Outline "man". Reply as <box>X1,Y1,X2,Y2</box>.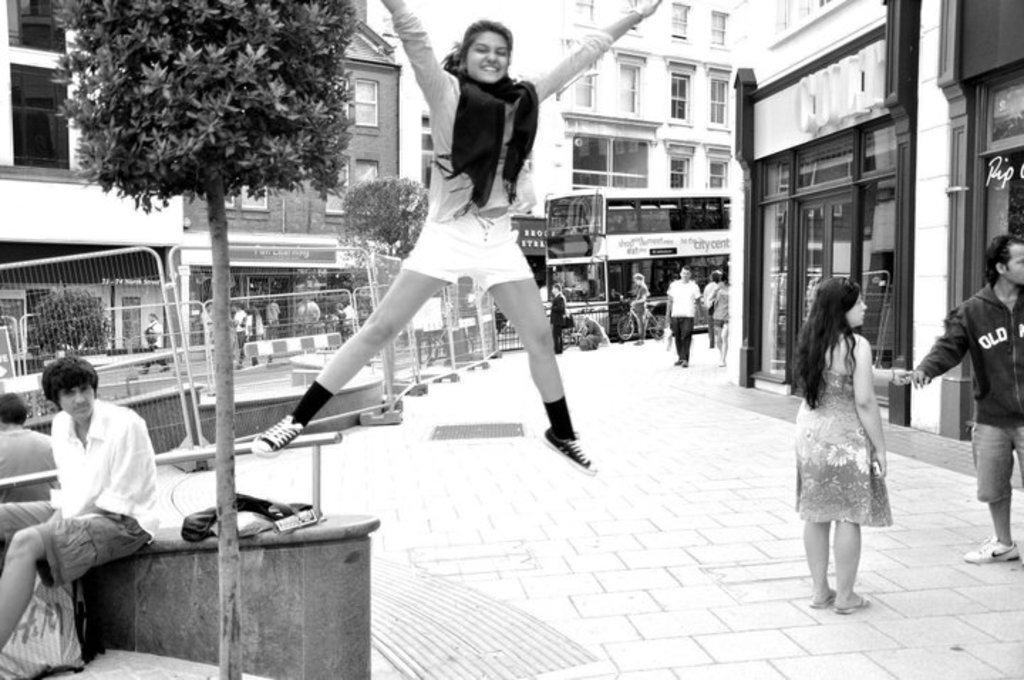
<box>0,390,58,499</box>.
